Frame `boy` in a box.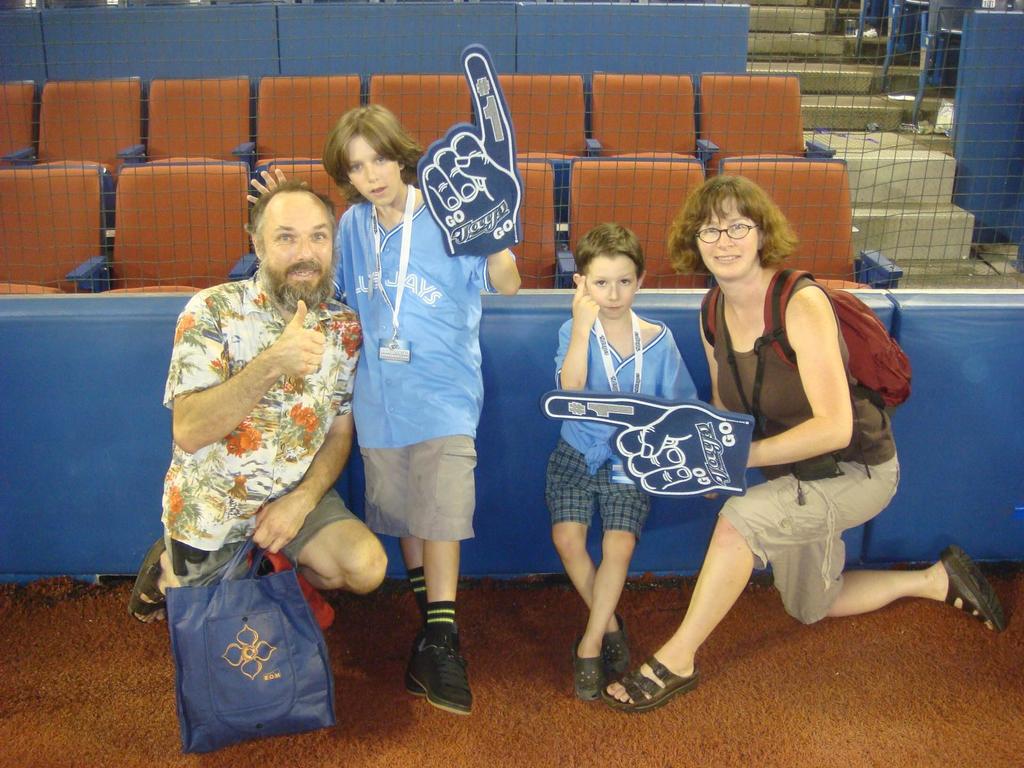
box=[303, 109, 508, 680].
